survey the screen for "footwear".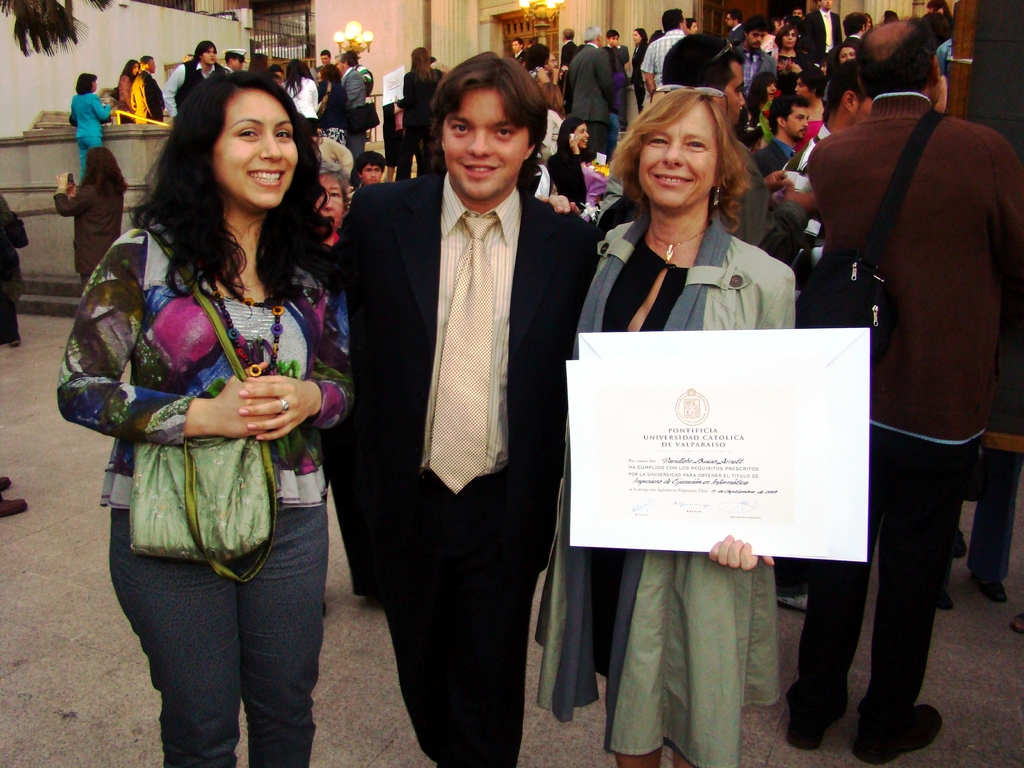
Survey found: left=0, top=471, right=12, bottom=491.
